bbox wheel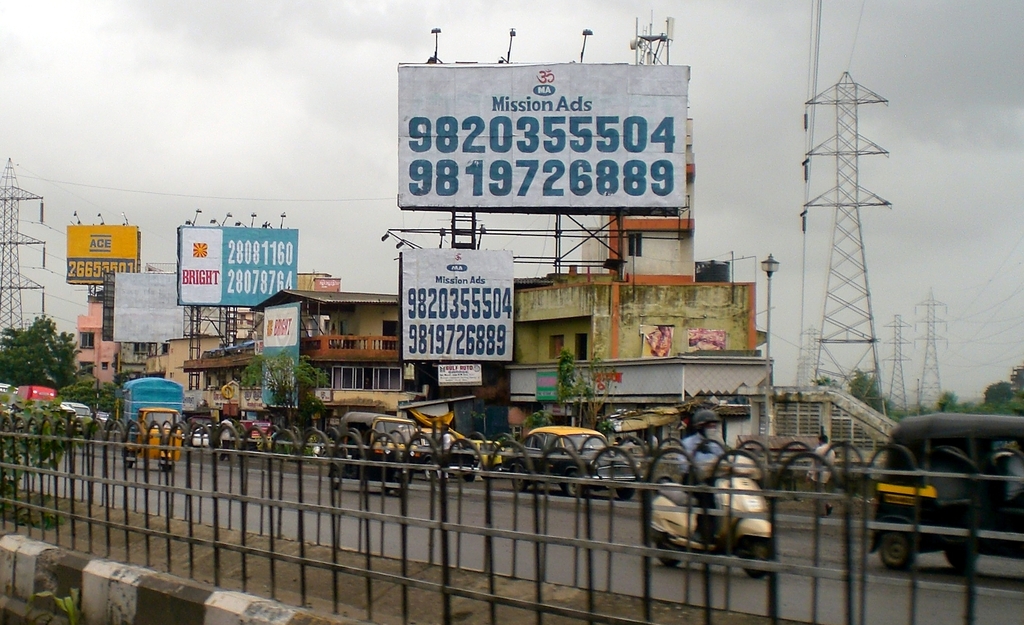
[x1=564, y1=473, x2=578, y2=499]
